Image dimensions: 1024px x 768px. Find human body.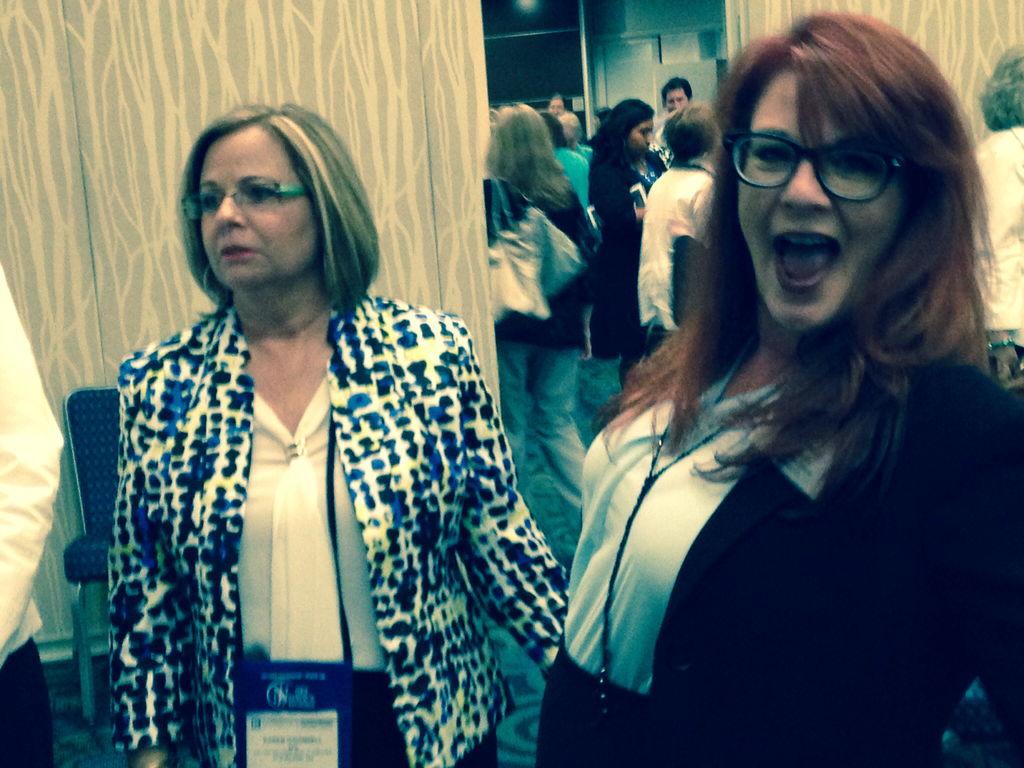
bbox=(556, 98, 1012, 763).
